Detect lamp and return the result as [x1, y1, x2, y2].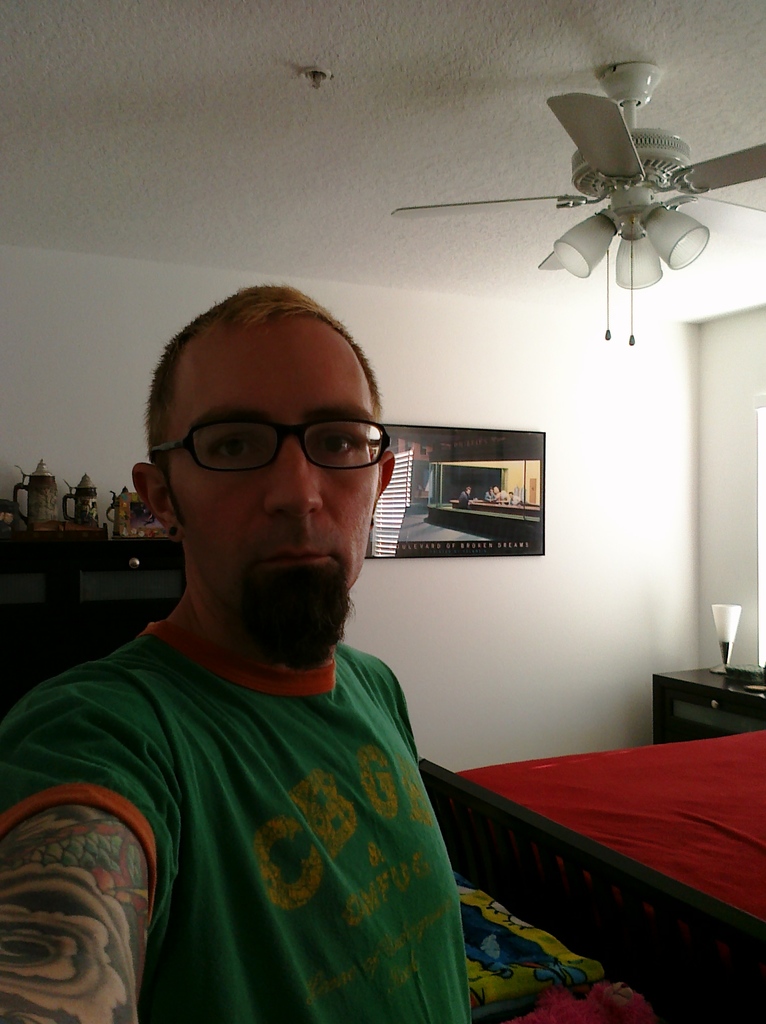
[548, 209, 708, 347].
